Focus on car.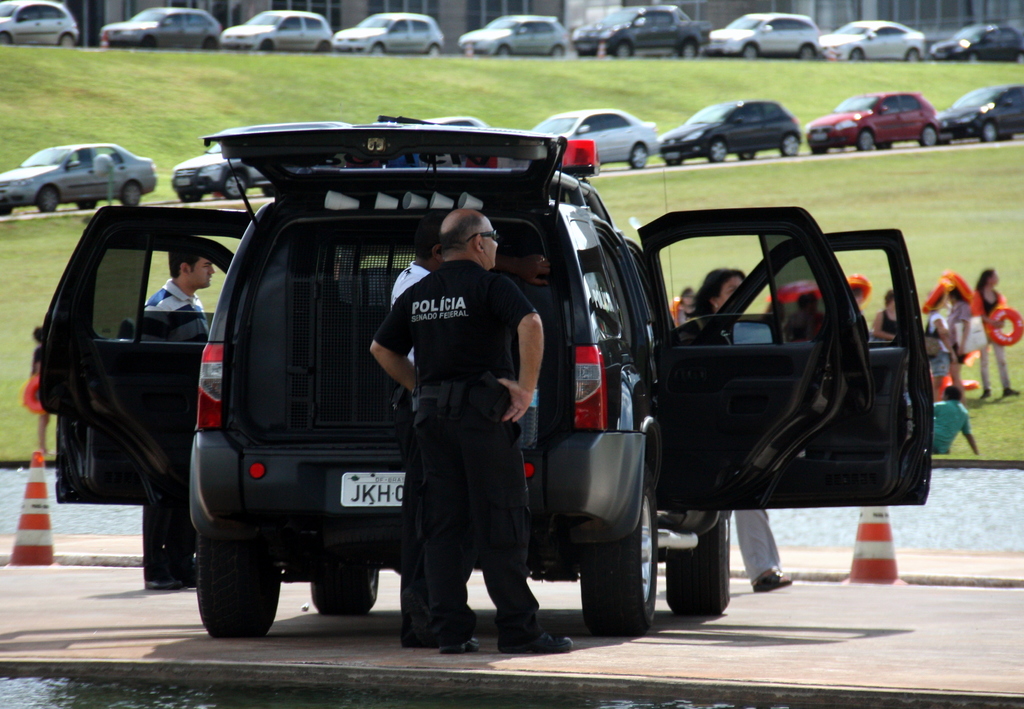
Focused at 68:93:815:641.
